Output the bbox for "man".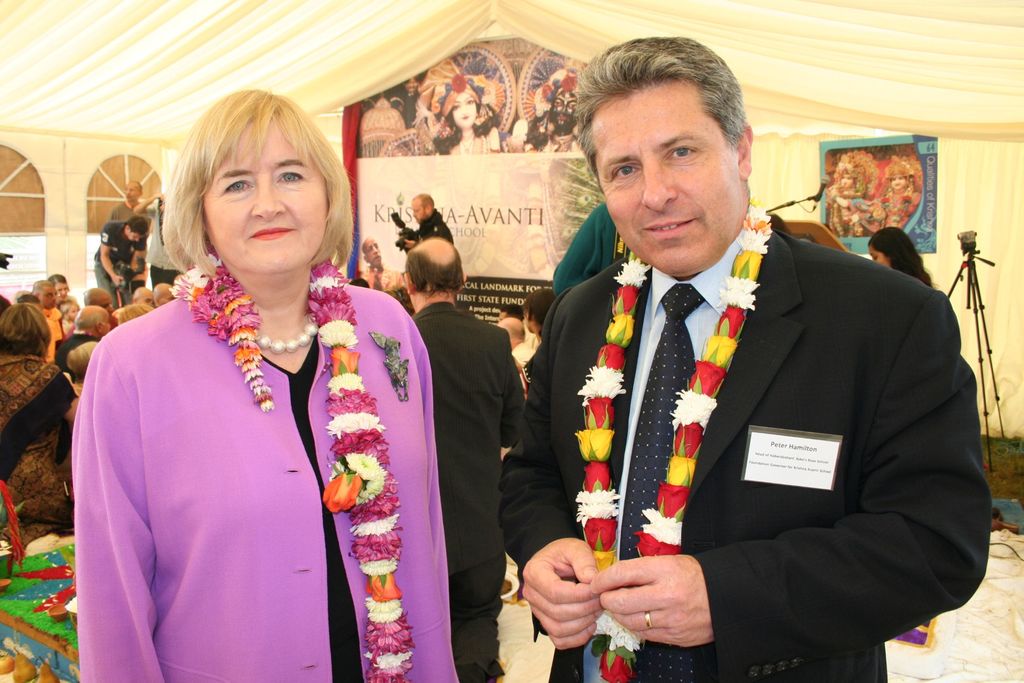
85 289 120 319.
